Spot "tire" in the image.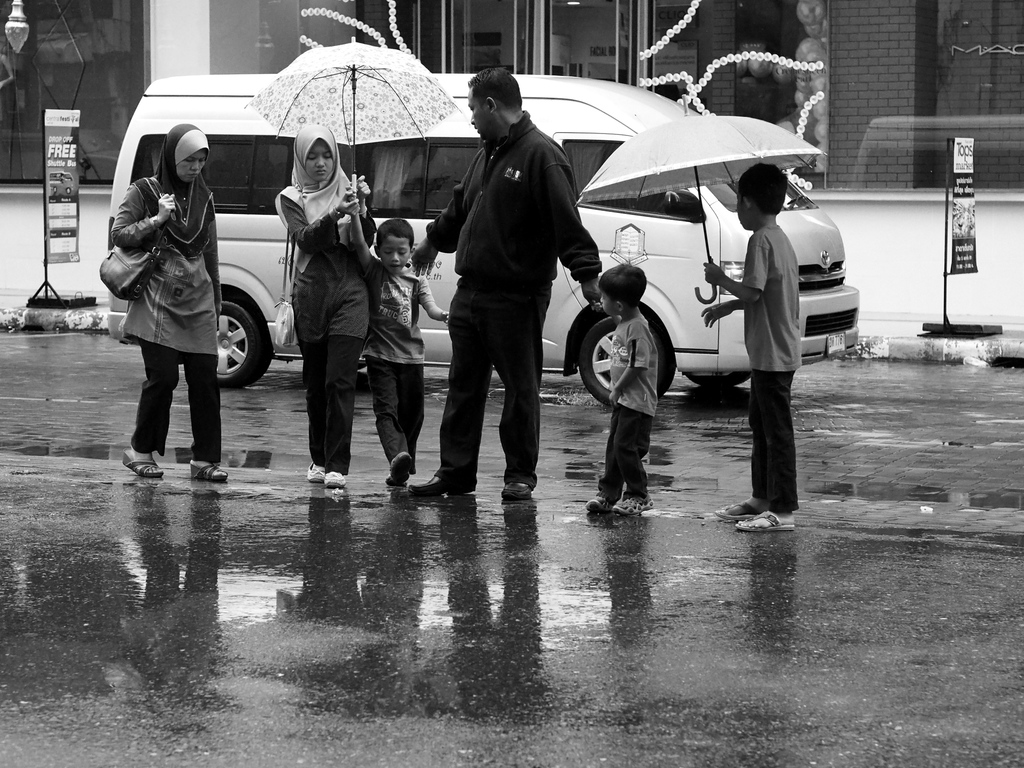
"tire" found at x1=578 y1=311 x2=673 y2=412.
